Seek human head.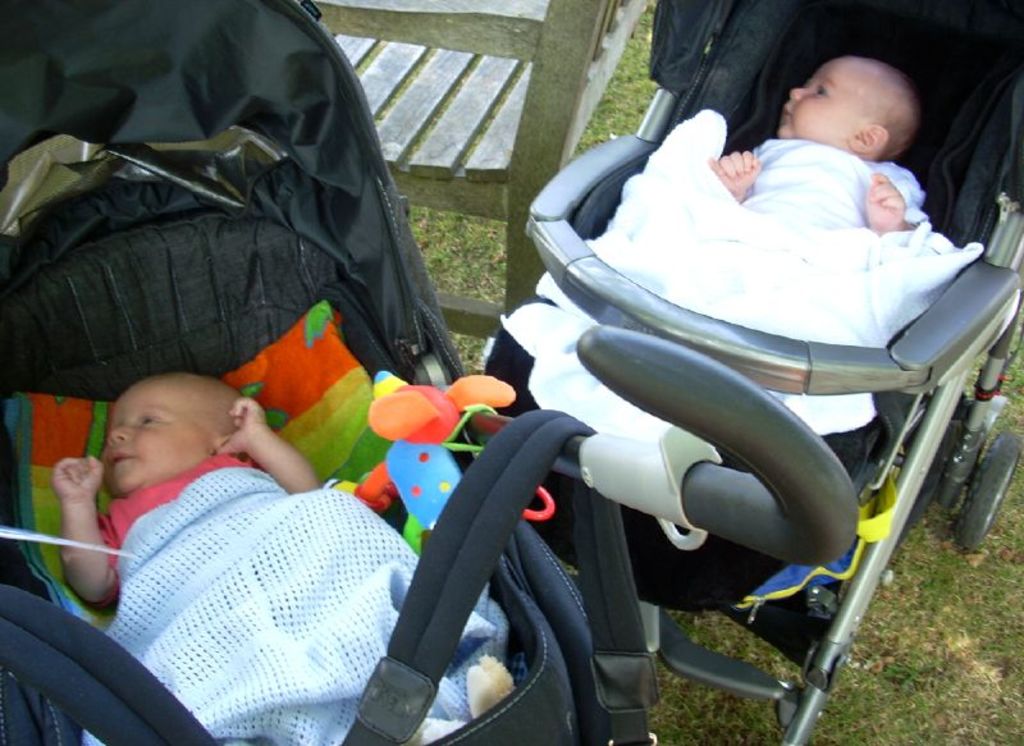
l=769, t=42, r=957, b=151.
